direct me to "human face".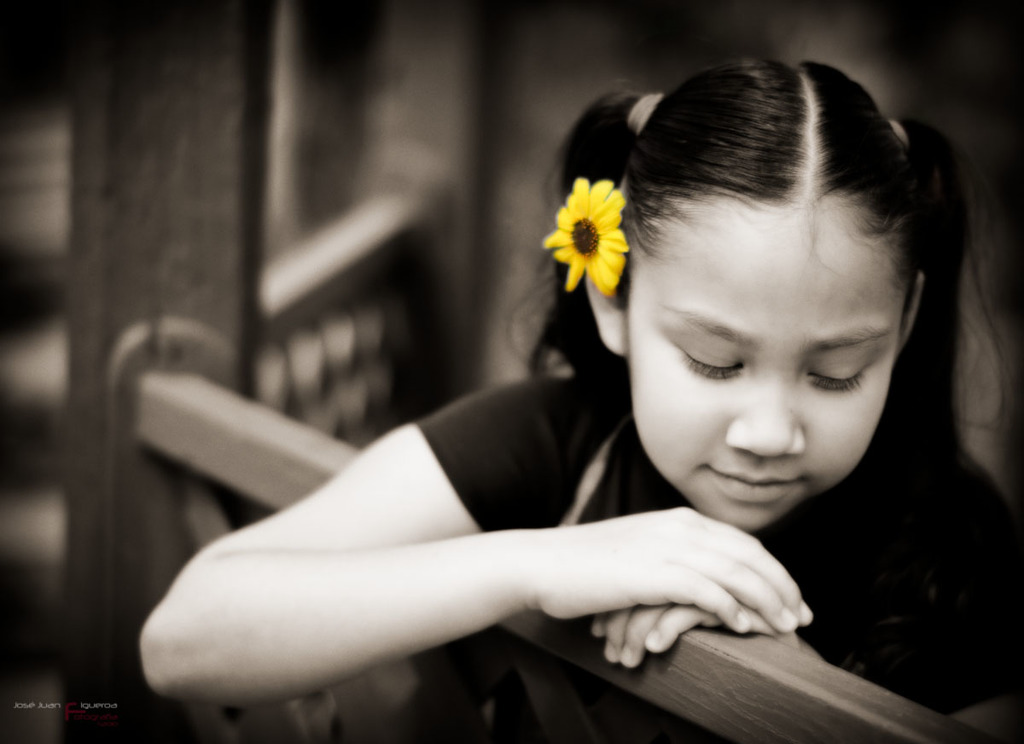
Direction: 634:180:912:526.
